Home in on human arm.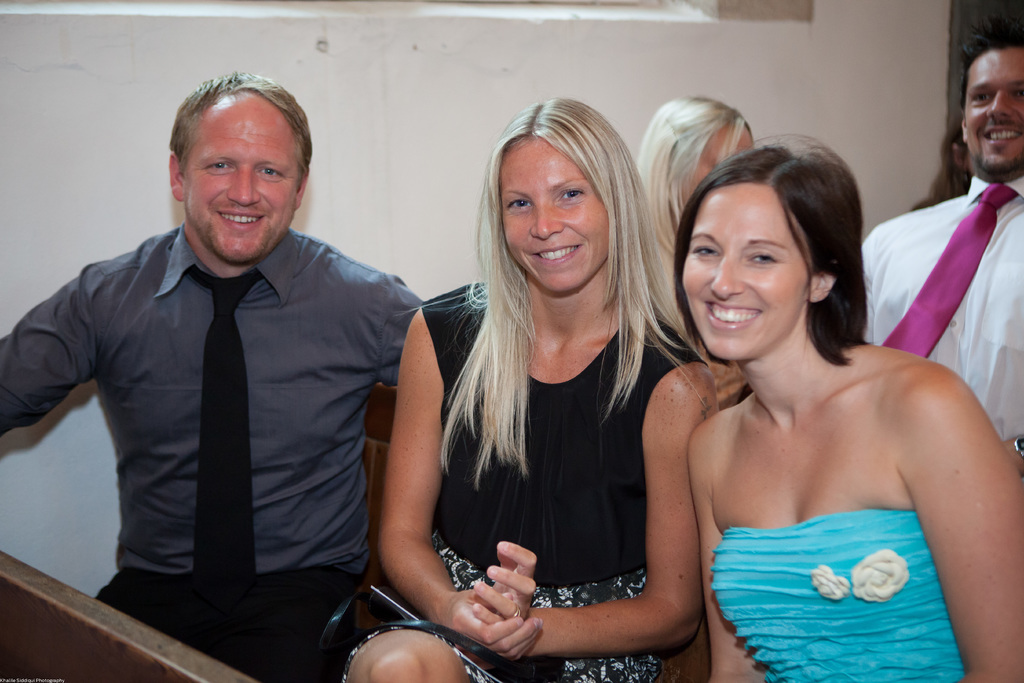
Homed in at {"x1": 380, "y1": 309, "x2": 542, "y2": 661}.
